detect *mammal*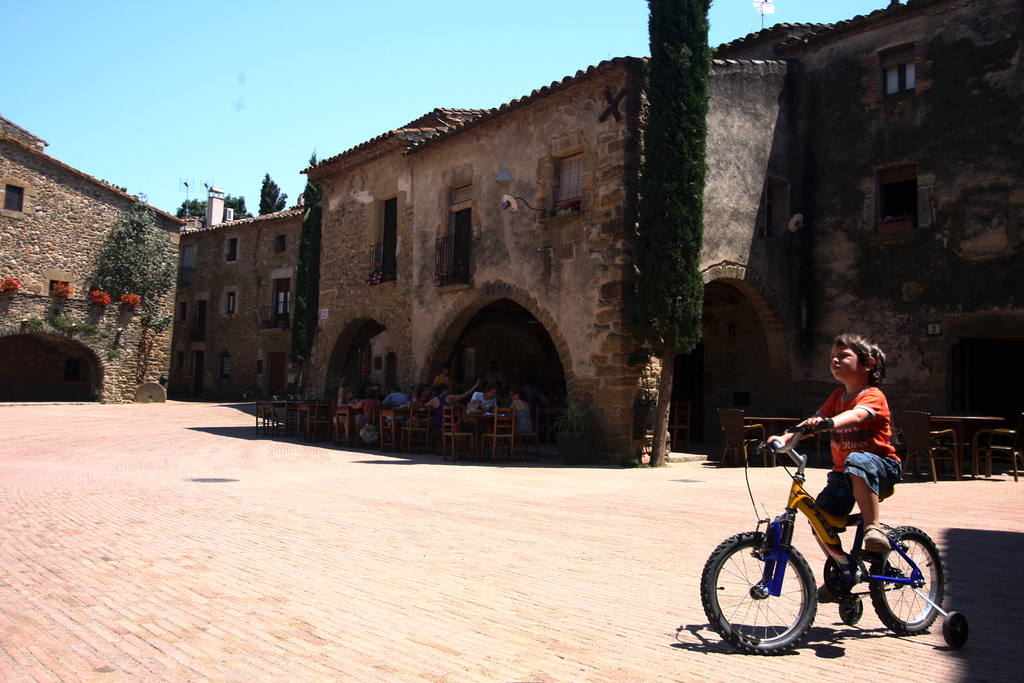
(left=336, top=379, right=348, bottom=391)
